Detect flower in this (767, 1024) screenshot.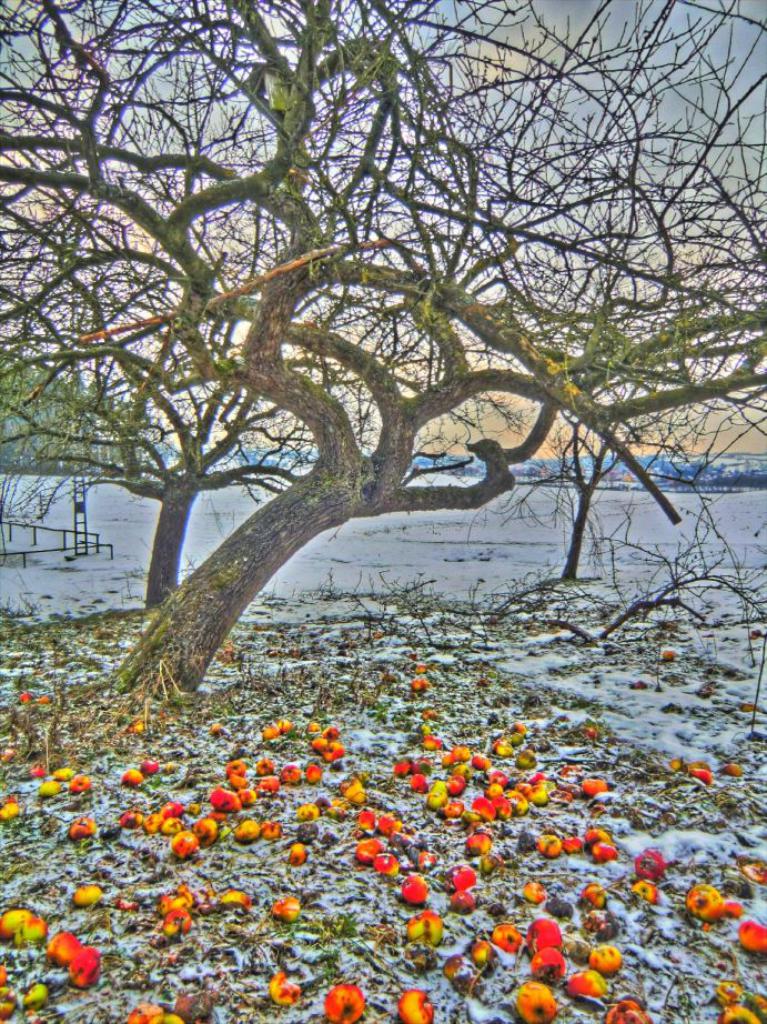
Detection: BBox(208, 719, 225, 740).
